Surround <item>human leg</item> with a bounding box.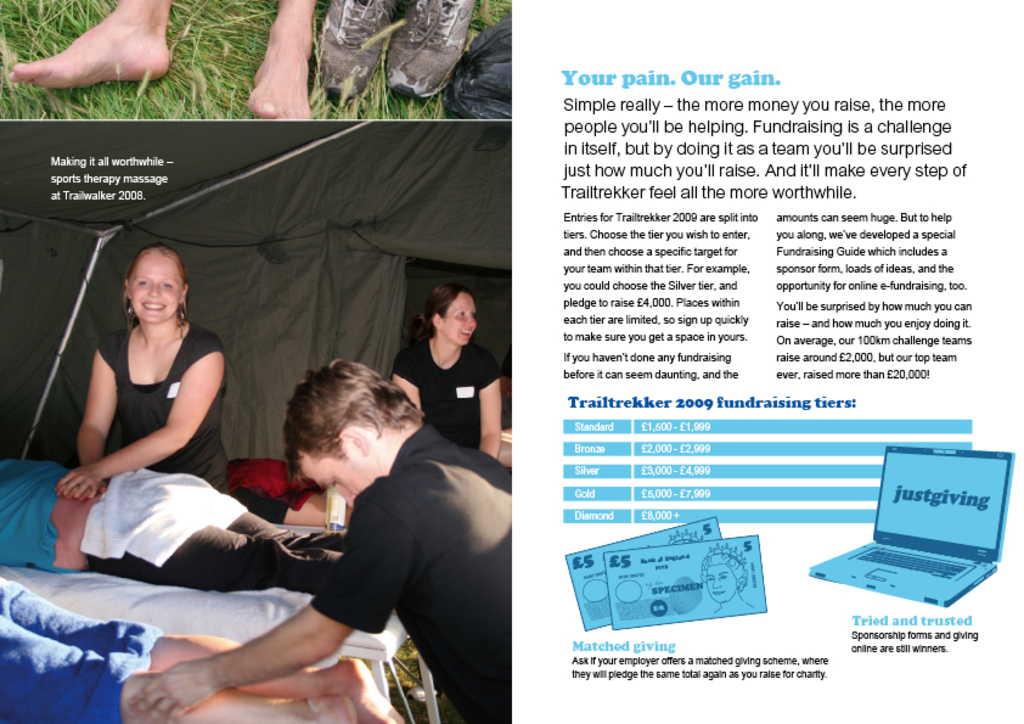
[x1=154, y1=629, x2=410, y2=723].
